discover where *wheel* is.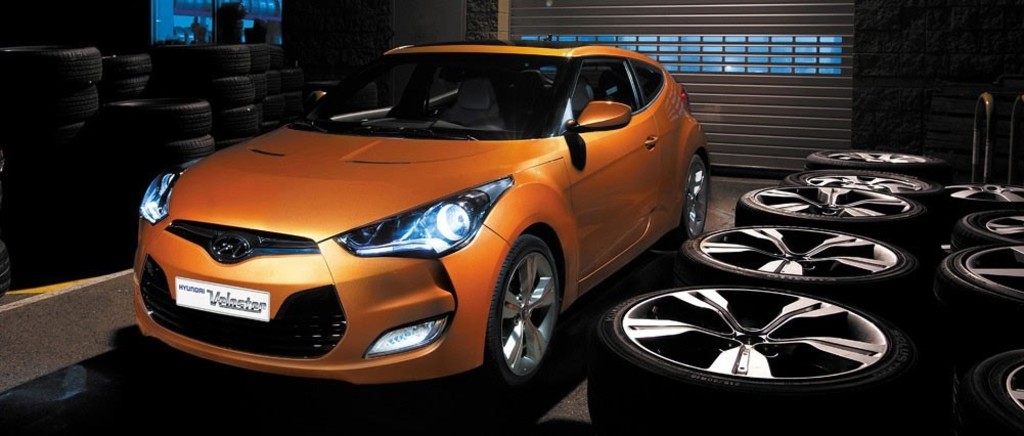
Discovered at bbox(262, 93, 282, 117).
